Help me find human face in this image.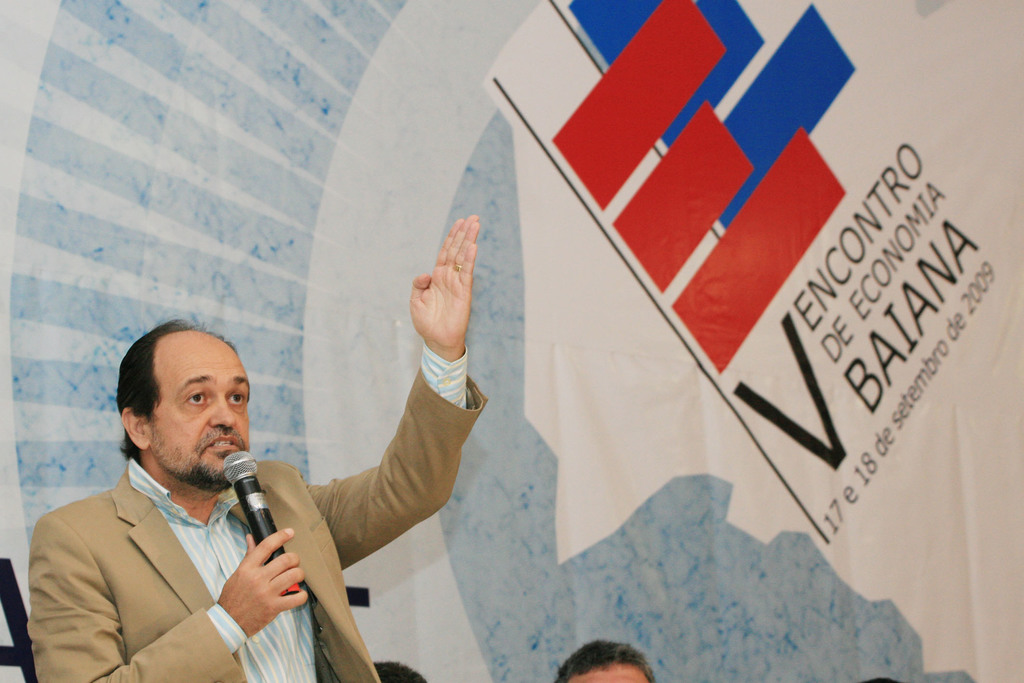
Found it: detection(154, 332, 253, 486).
